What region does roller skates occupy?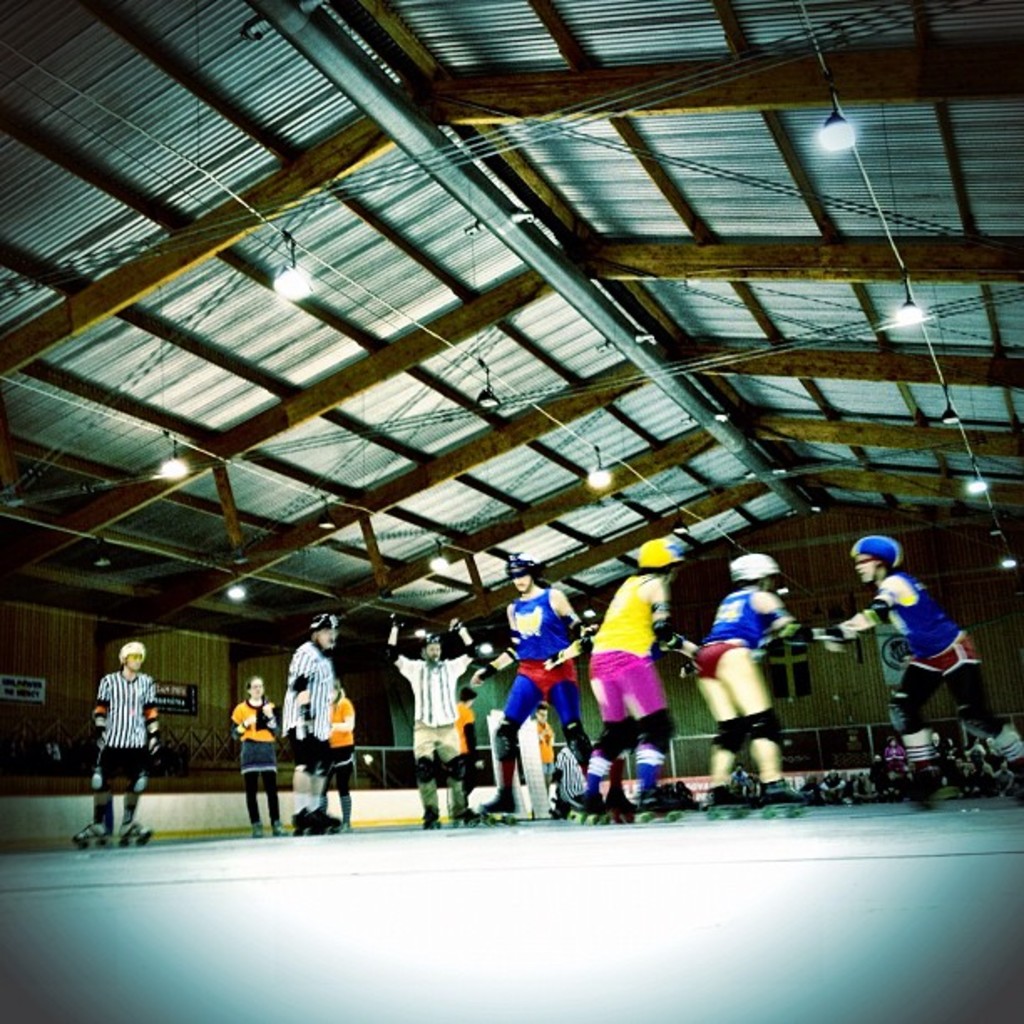
289,810,306,840.
